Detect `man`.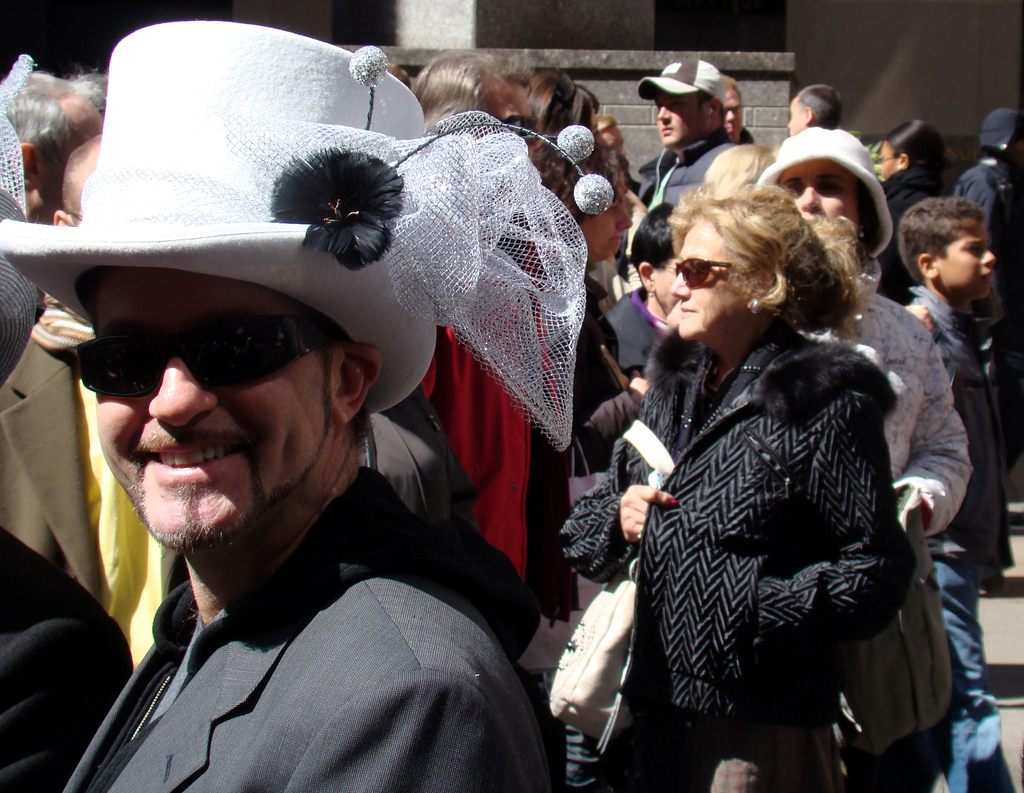
Detected at Rect(1, 101, 622, 792).
